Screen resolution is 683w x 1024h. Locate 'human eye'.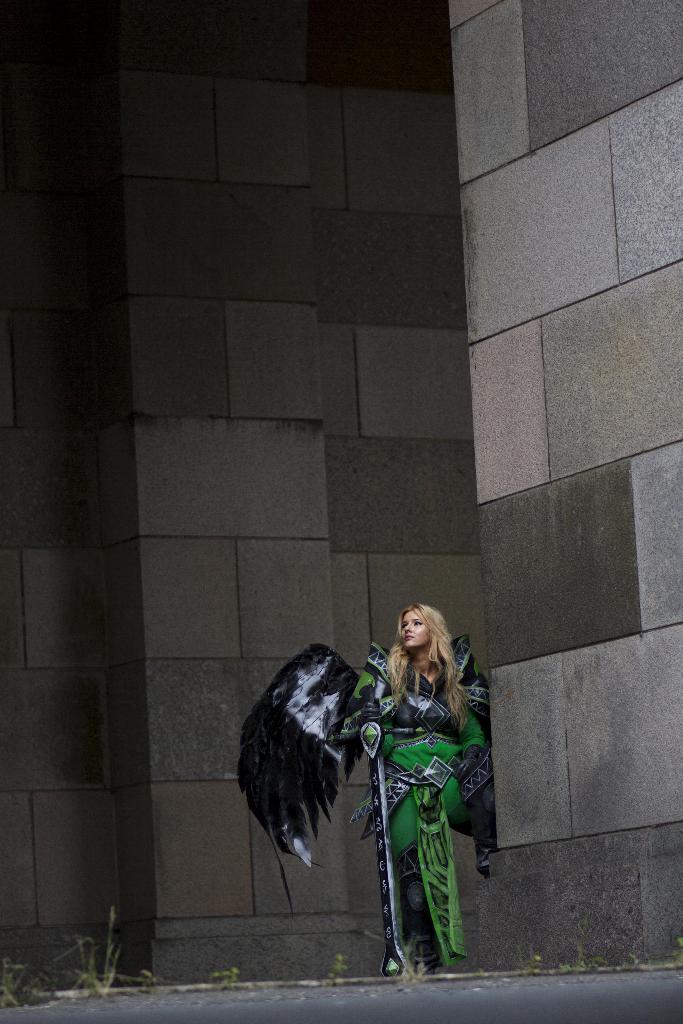
bbox=(411, 619, 421, 623).
